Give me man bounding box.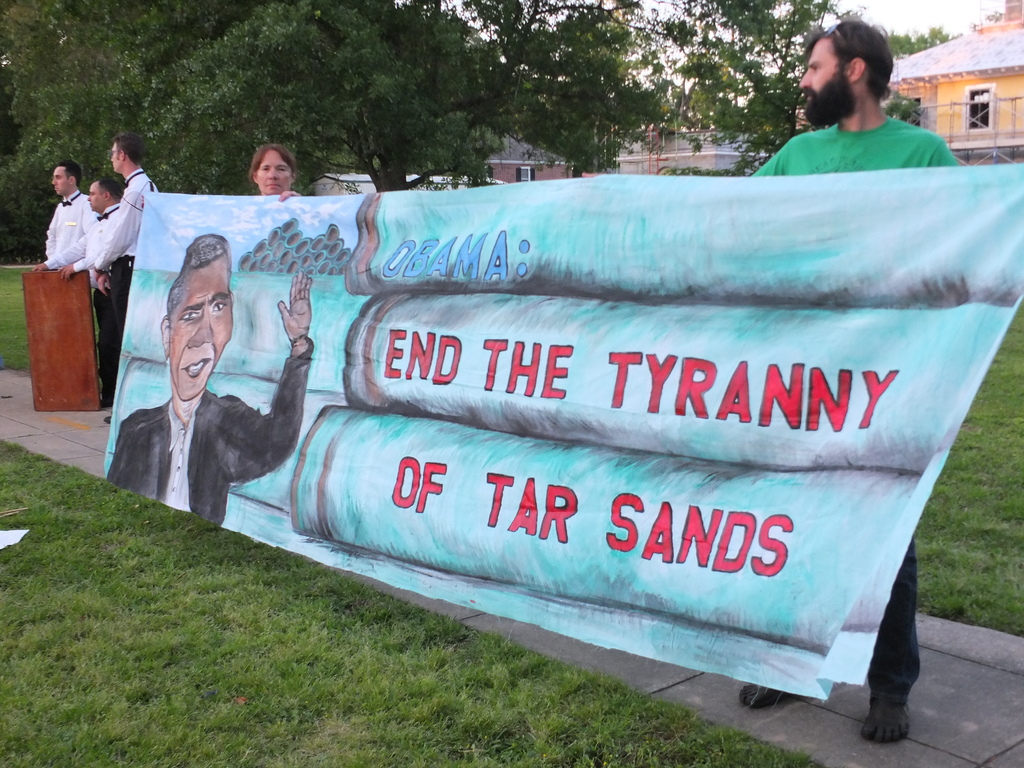
(x1=36, y1=156, x2=98, y2=264).
